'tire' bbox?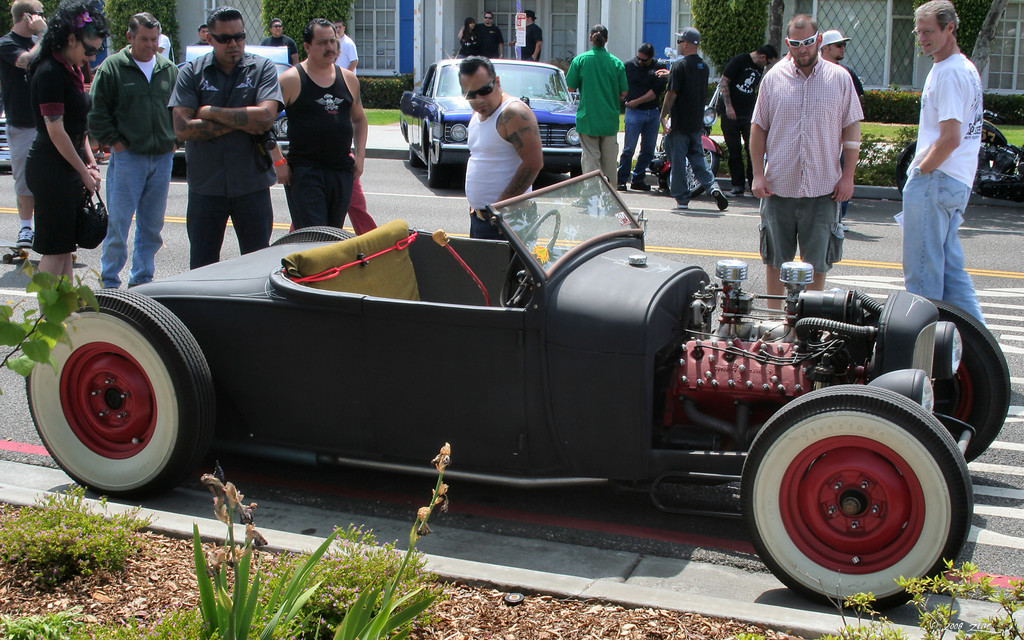
(406, 141, 425, 167)
